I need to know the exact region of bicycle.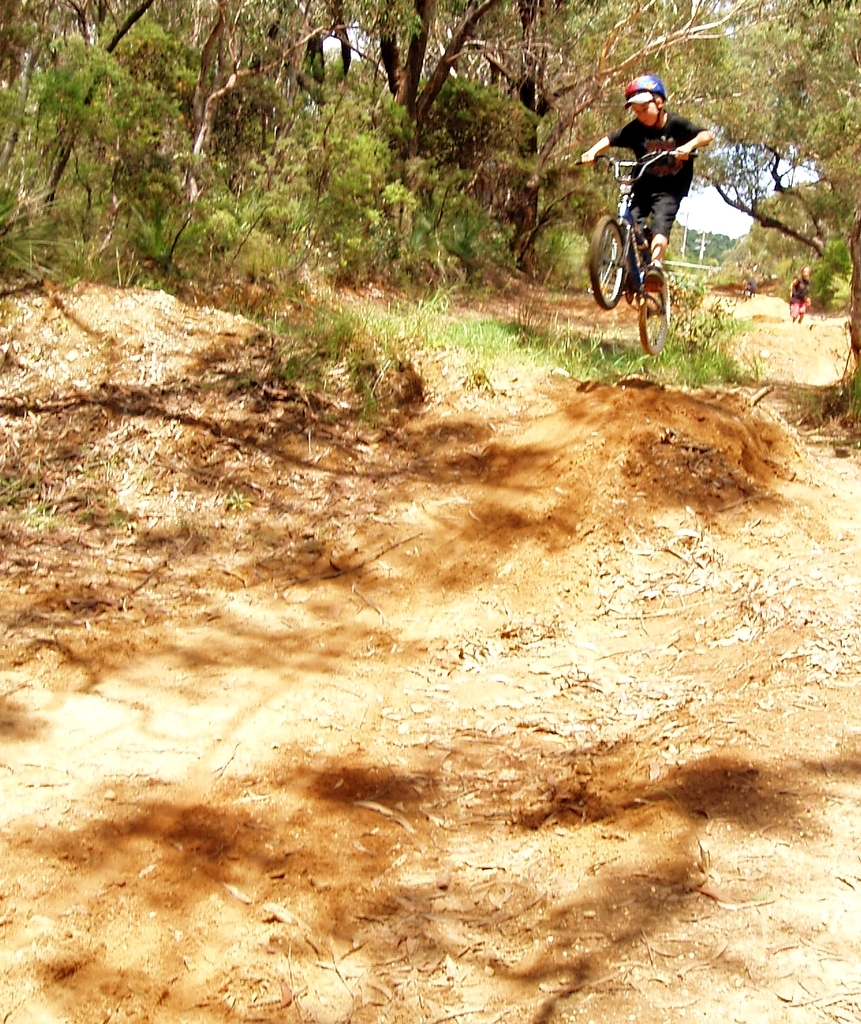
Region: <box>611,147,697,327</box>.
